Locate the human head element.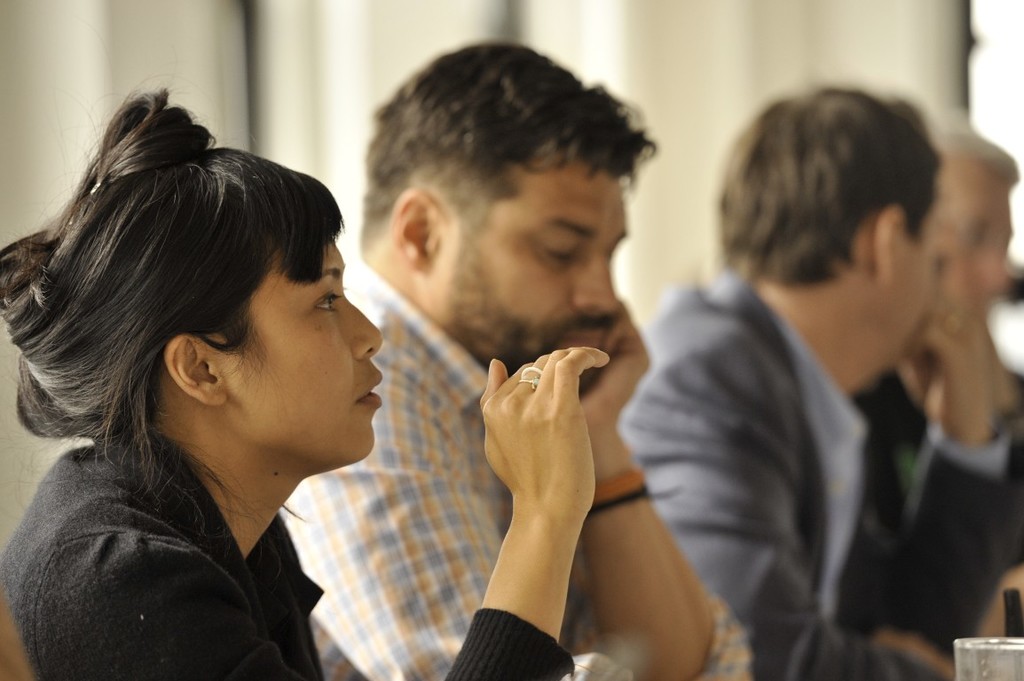
Element bbox: bbox=(45, 119, 369, 497).
